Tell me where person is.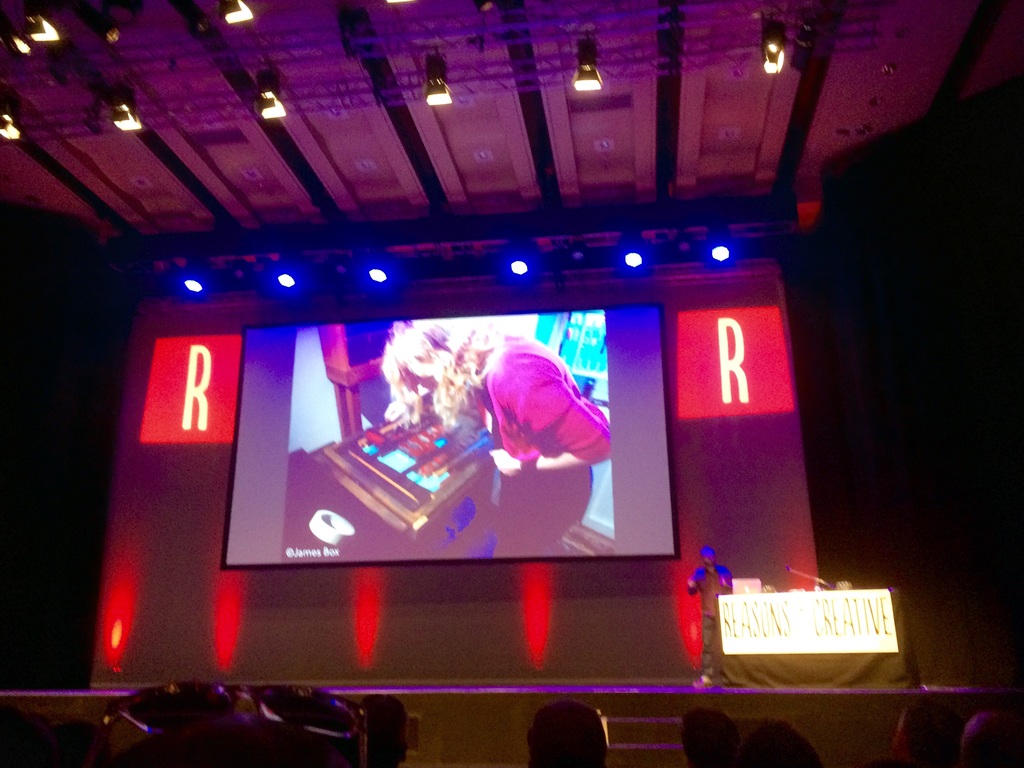
person is at 382 316 612 556.
